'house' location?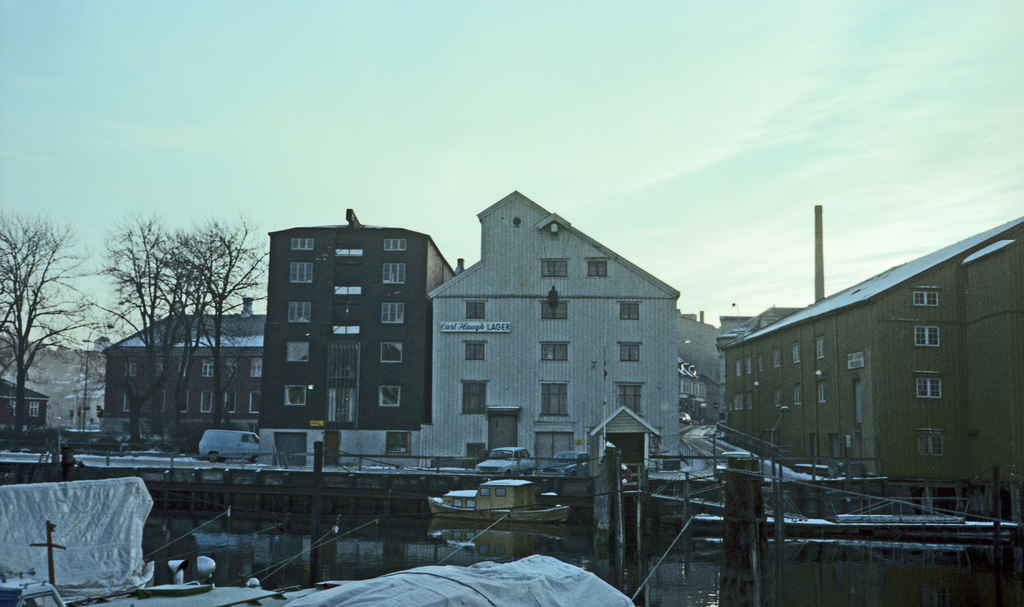
bbox=(429, 183, 692, 511)
